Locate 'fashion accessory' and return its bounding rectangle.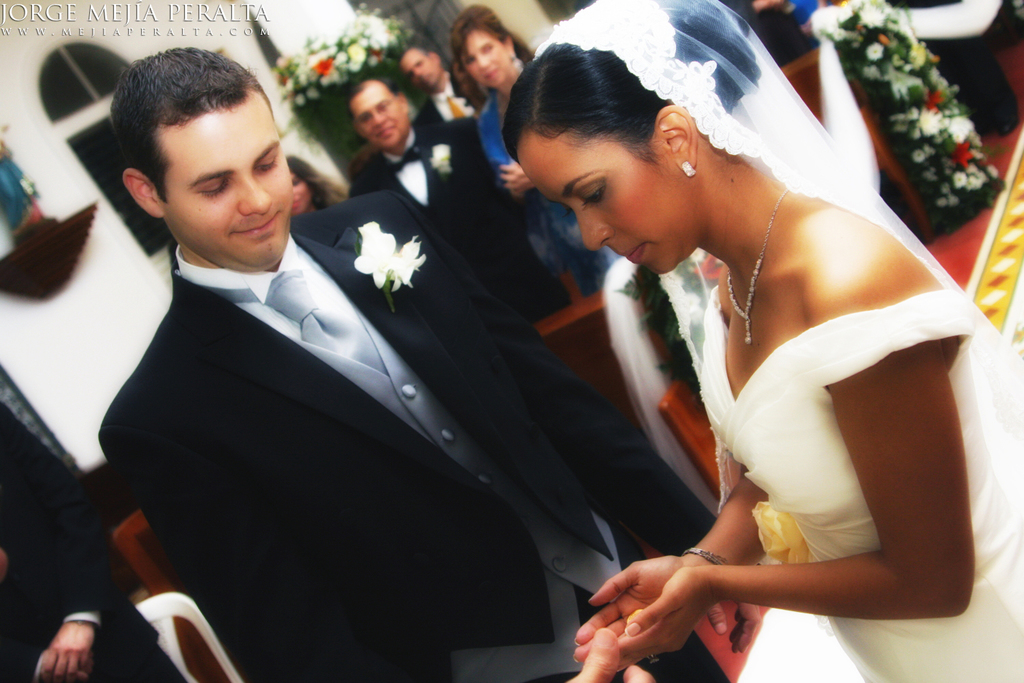
select_region(539, 0, 1023, 481).
